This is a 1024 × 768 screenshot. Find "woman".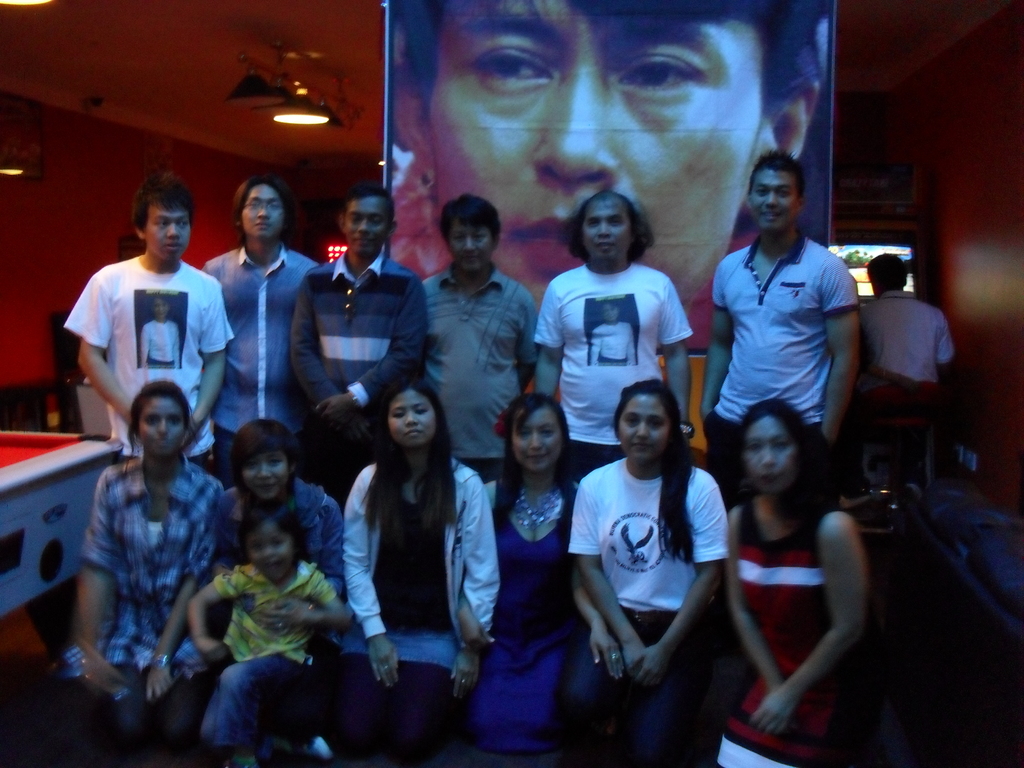
Bounding box: 457,392,633,767.
